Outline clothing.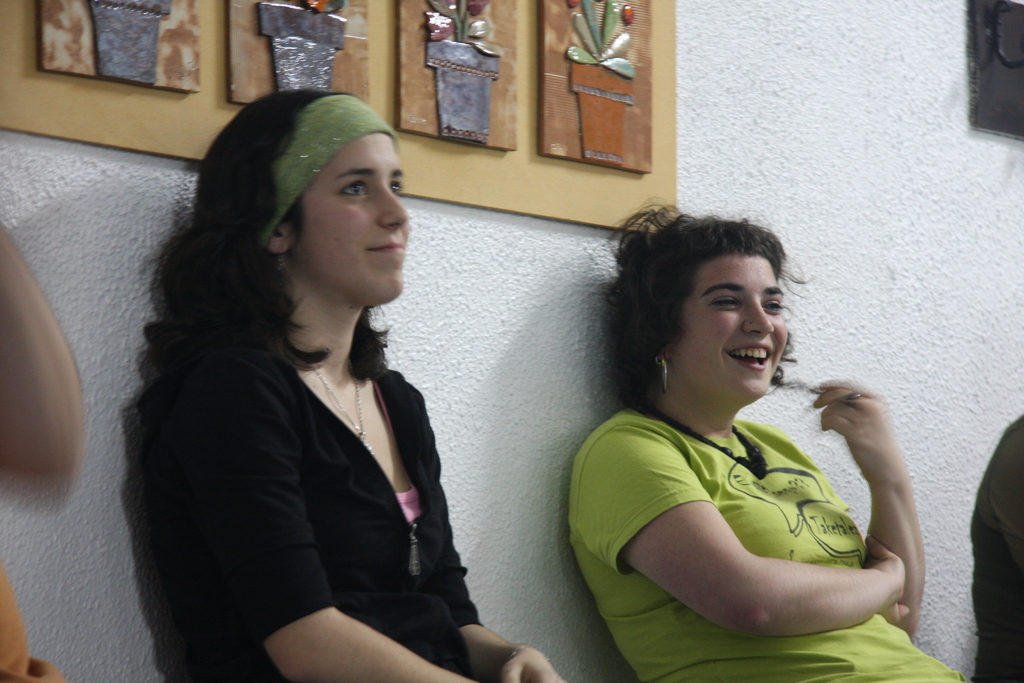
Outline: box(975, 415, 1023, 682).
